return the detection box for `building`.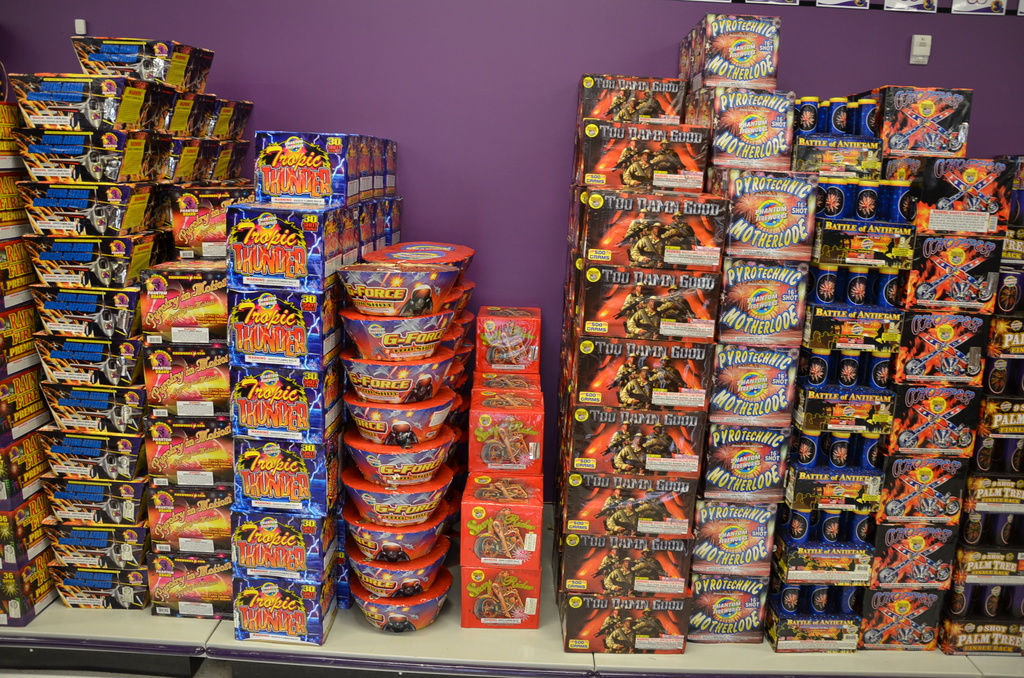
(0,0,1023,677).
